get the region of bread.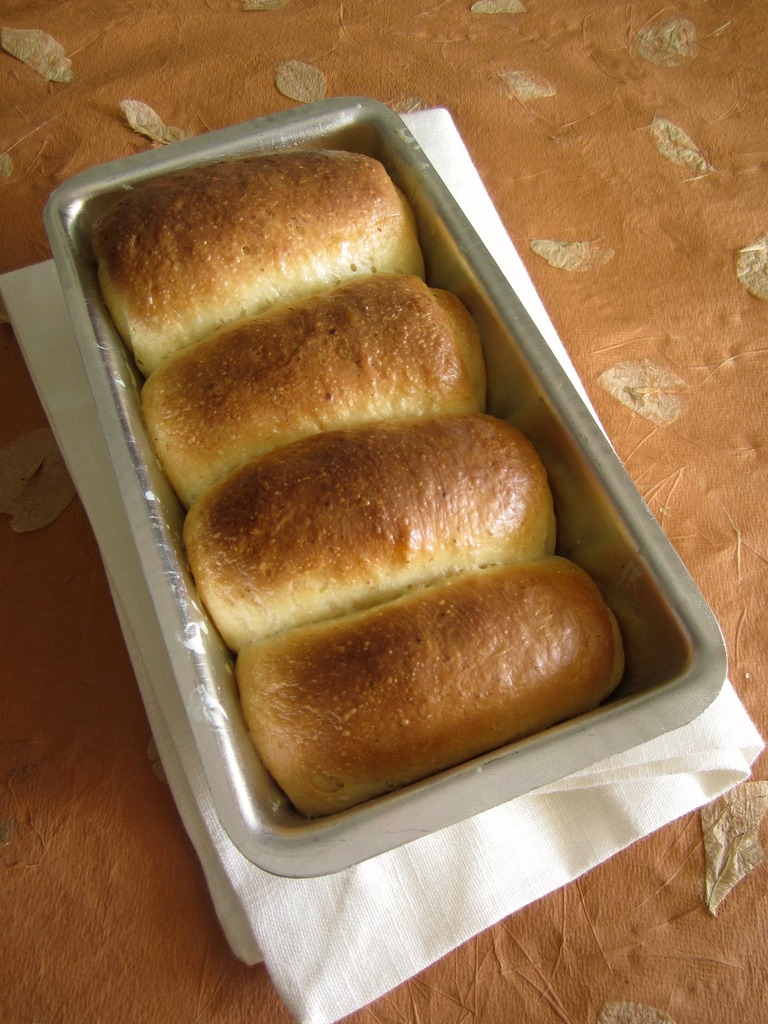
crop(133, 265, 504, 516).
